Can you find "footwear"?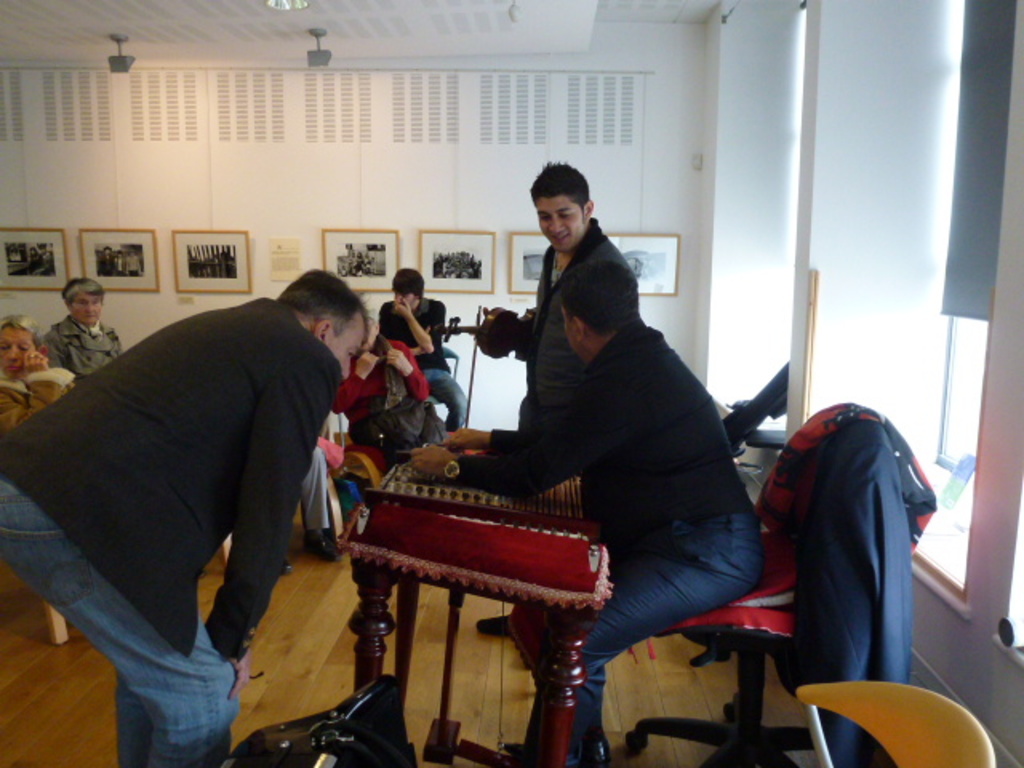
Yes, bounding box: BBox(272, 555, 291, 584).
